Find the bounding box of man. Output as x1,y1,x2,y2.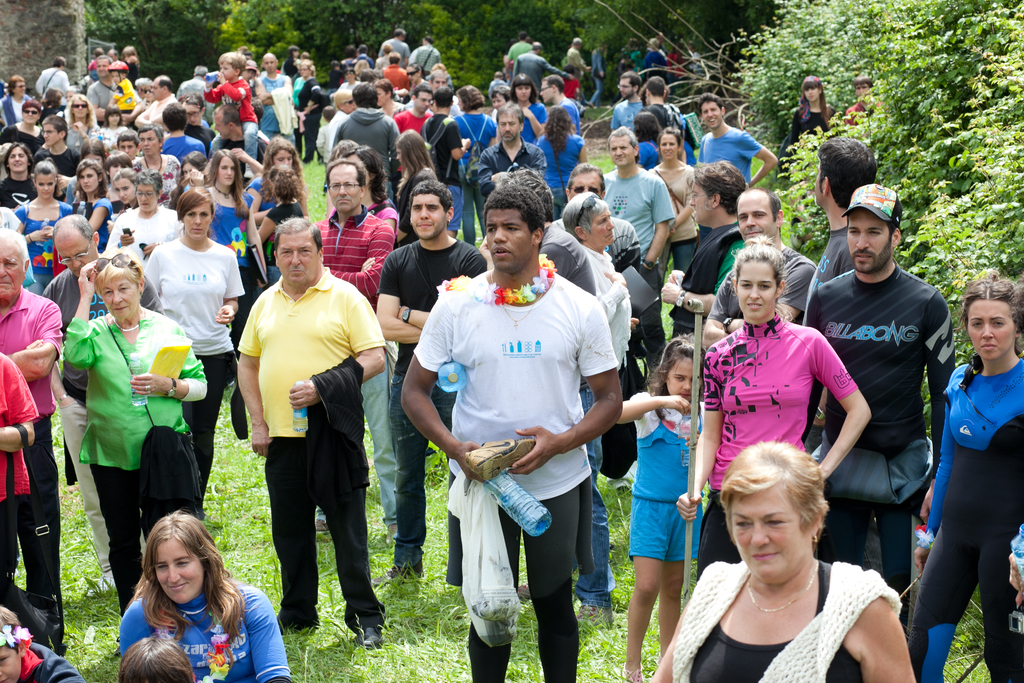
640,79,705,162.
